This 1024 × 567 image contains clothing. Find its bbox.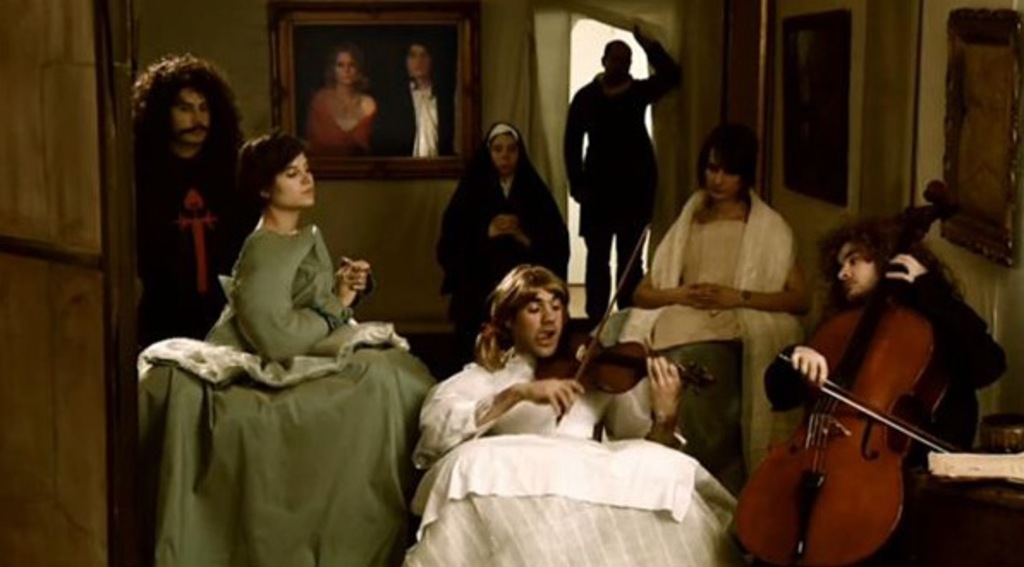
(left=625, top=187, right=799, bottom=447).
